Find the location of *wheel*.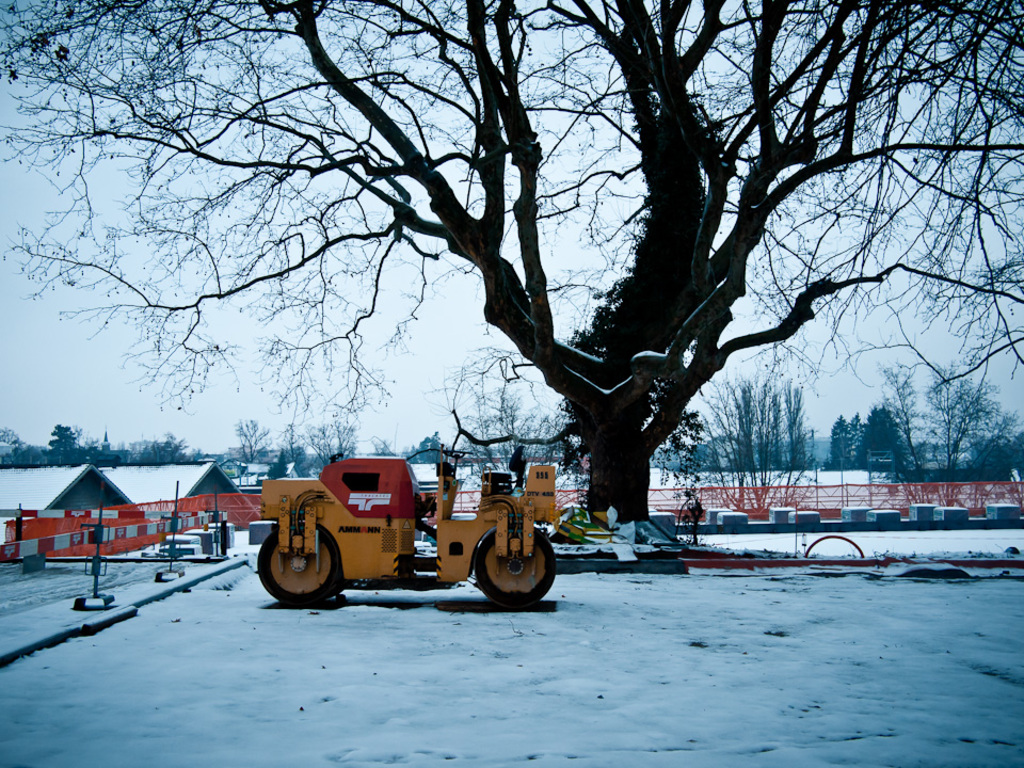
Location: crop(442, 451, 473, 460).
